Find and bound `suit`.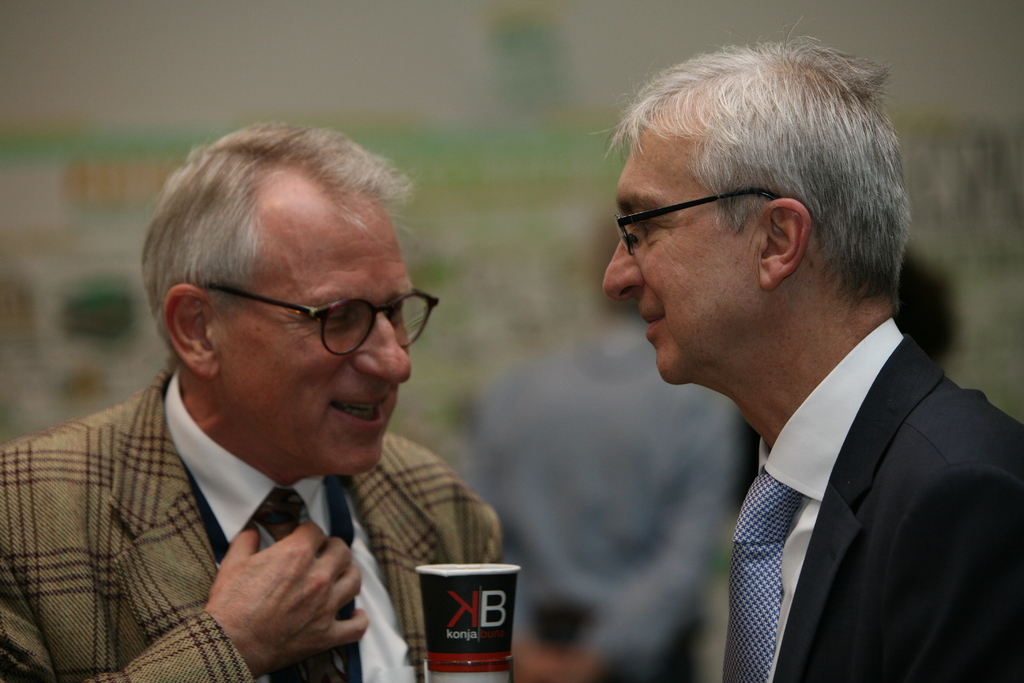
Bound: bbox=(640, 247, 1022, 677).
